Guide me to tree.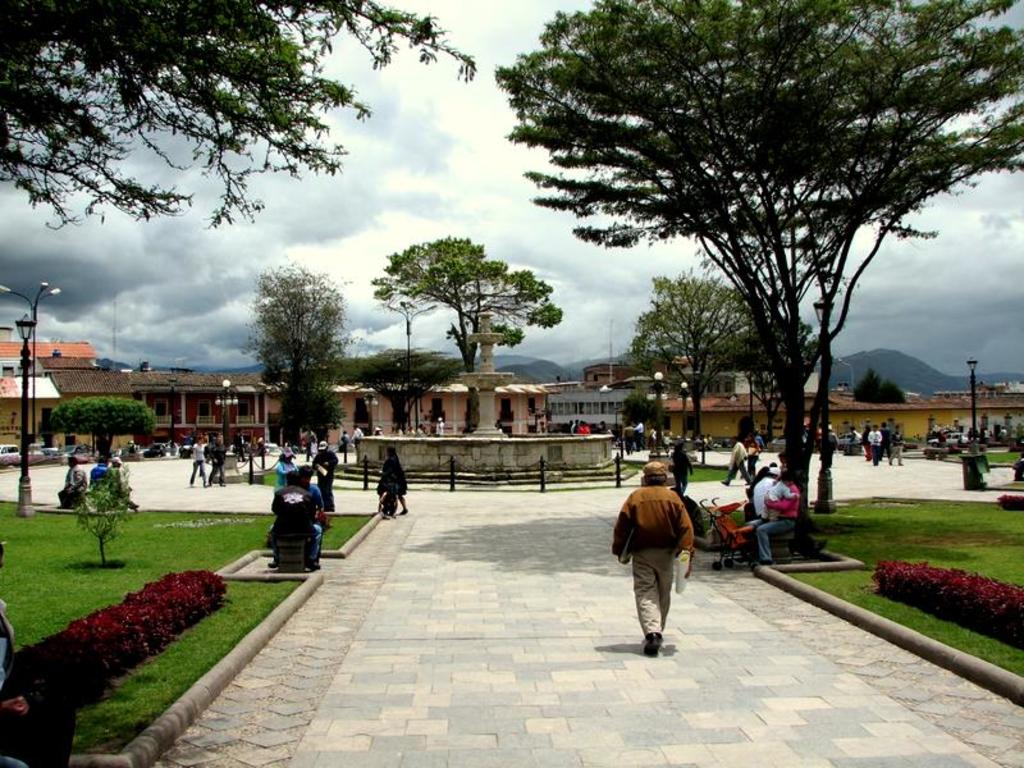
Guidance: 95:468:116:562.
